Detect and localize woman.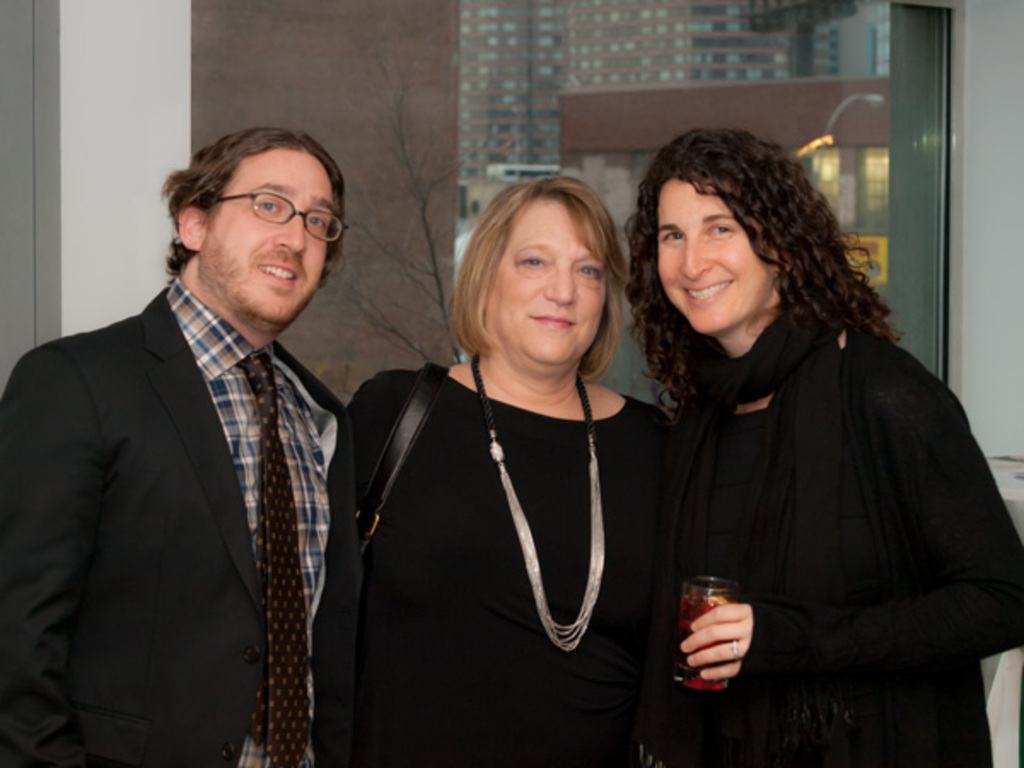
Localized at bbox=(620, 121, 1022, 766).
